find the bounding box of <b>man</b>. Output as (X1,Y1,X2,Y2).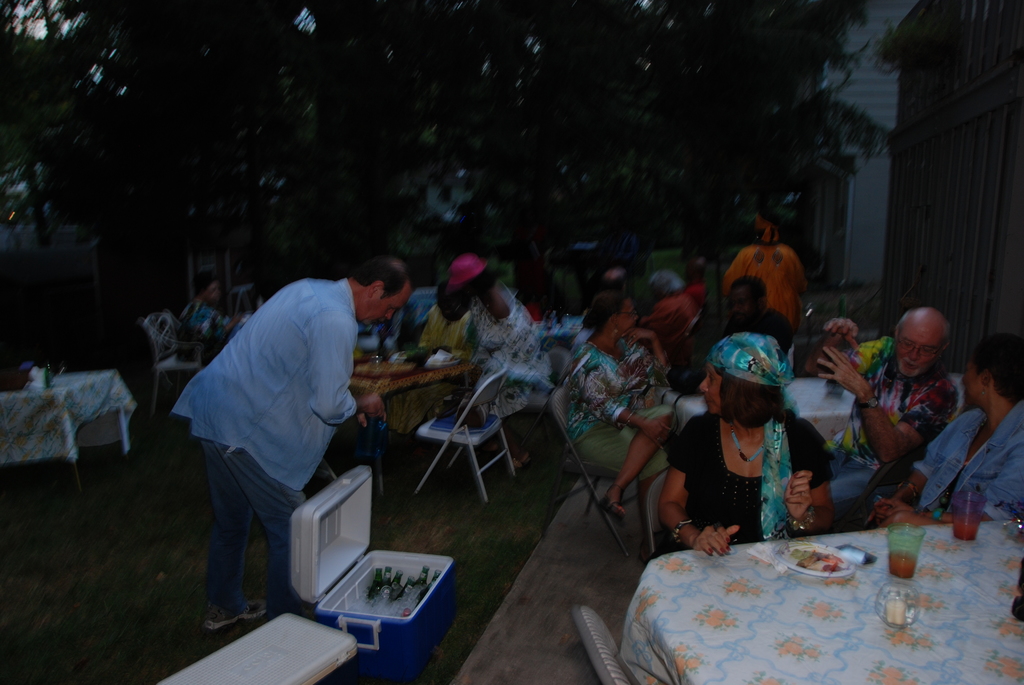
(810,305,959,505).
